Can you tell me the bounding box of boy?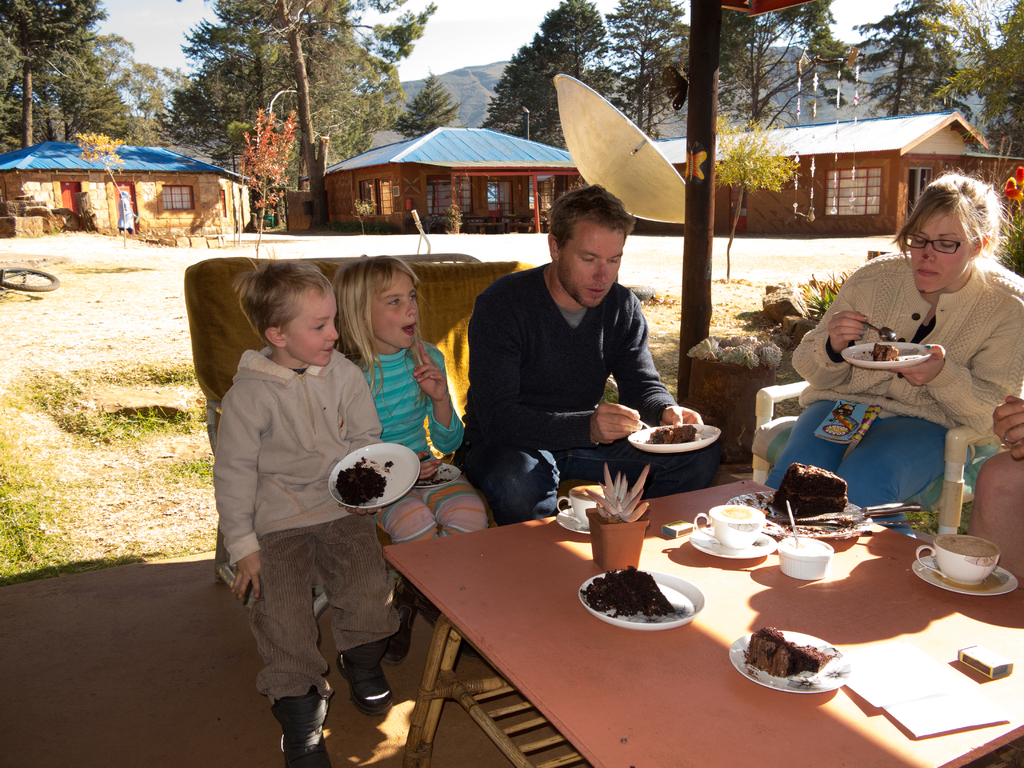
[x1=212, y1=263, x2=401, y2=767].
